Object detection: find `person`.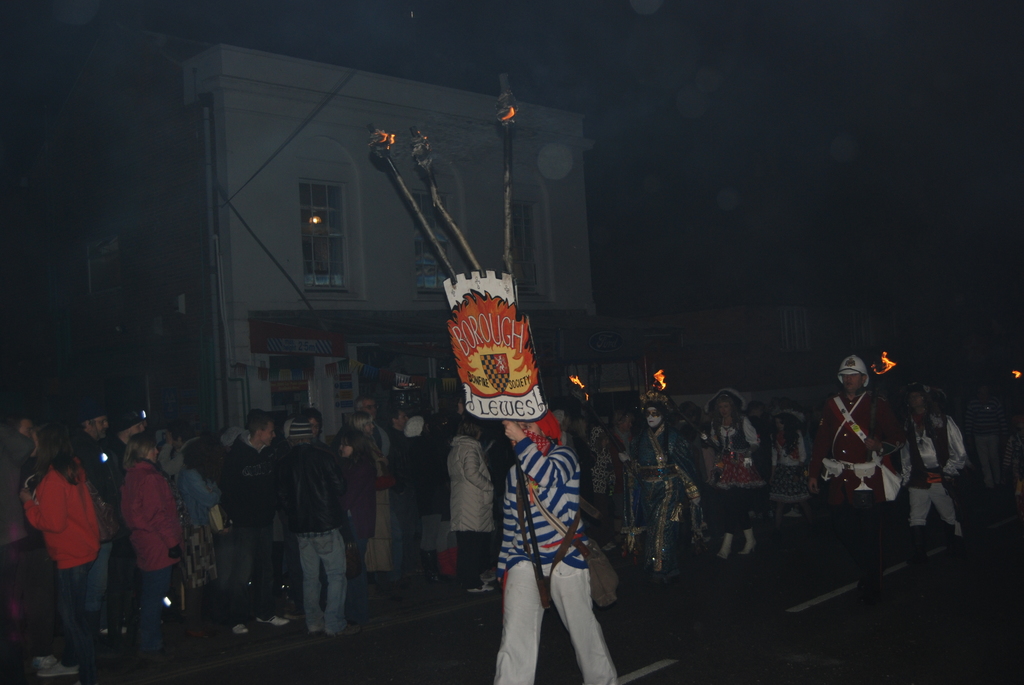
rect(964, 375, 1009, 494).
